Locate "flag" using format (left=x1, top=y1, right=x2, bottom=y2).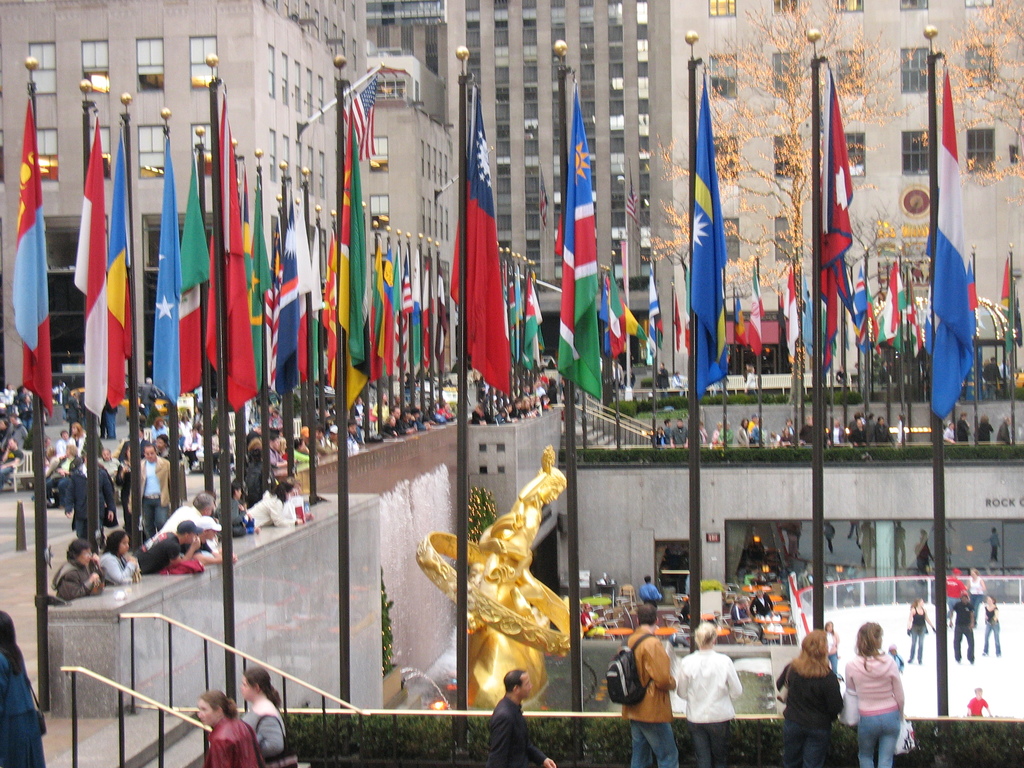
(left=905, top=305, right=927, bottom=360).
